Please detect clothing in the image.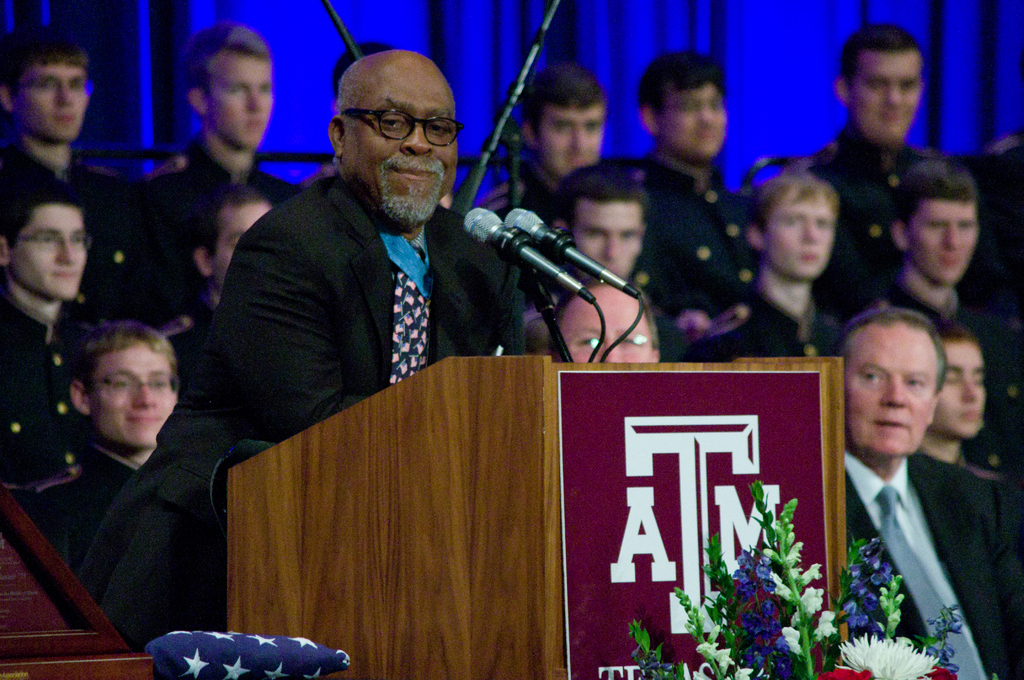
[left=183, top=137, right=589, bottom=437].
